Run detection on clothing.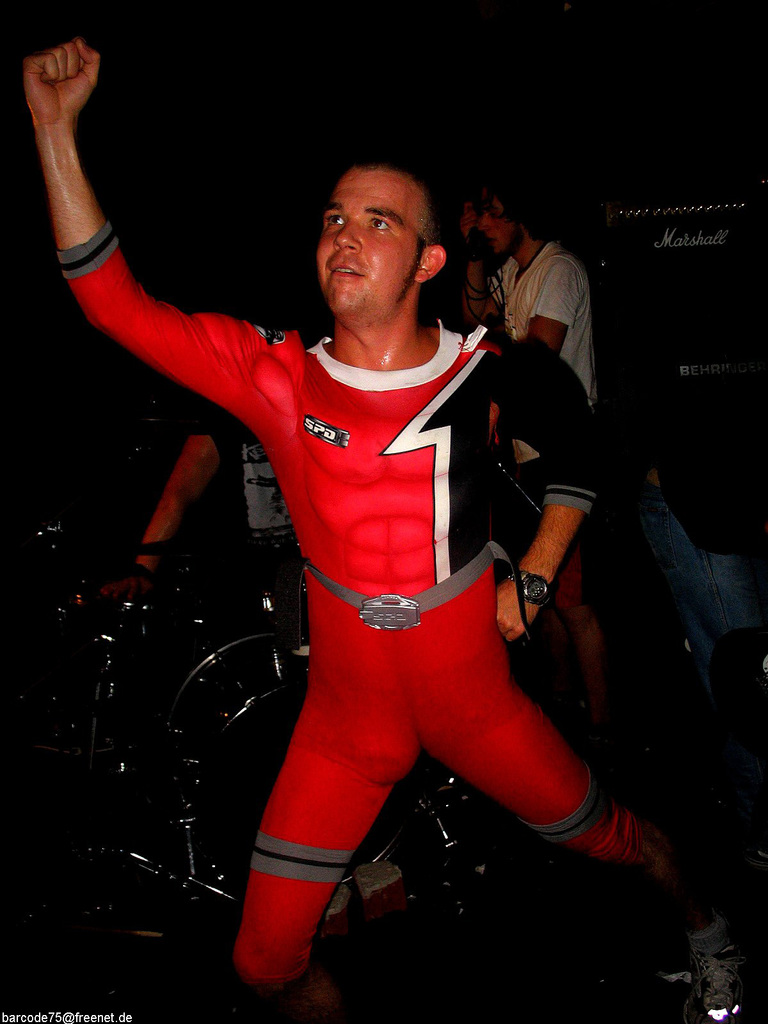
Result: [51,214,685,1023].
